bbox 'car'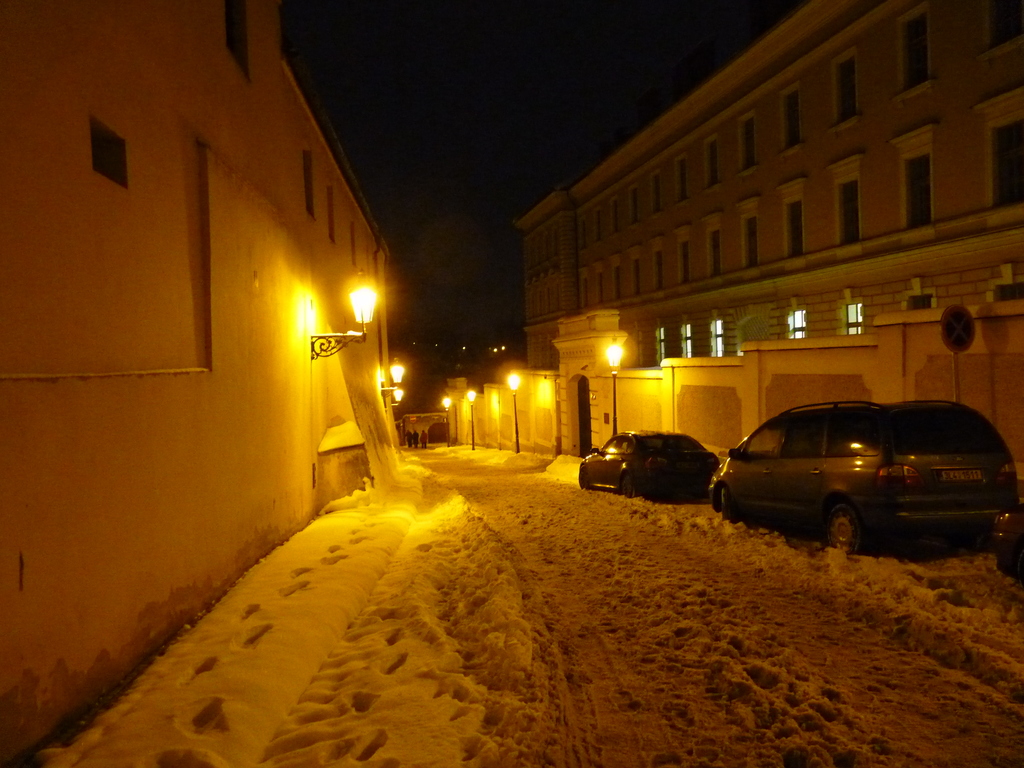
BBox(696, 402, 1002, 566)
